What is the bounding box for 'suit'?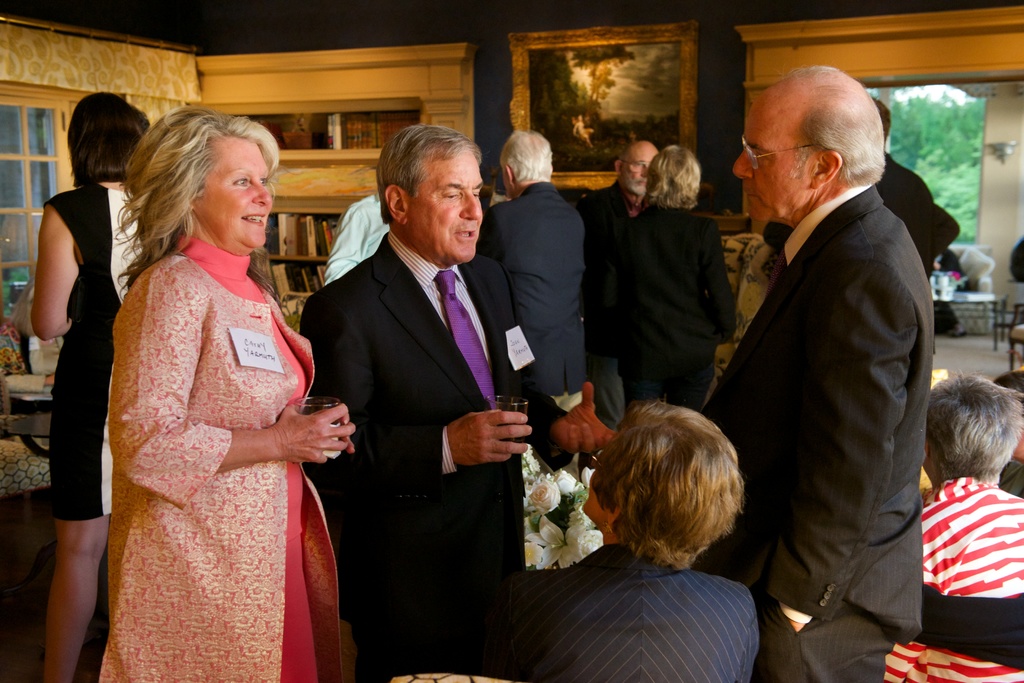
detection(294, 231, 568, 682).
